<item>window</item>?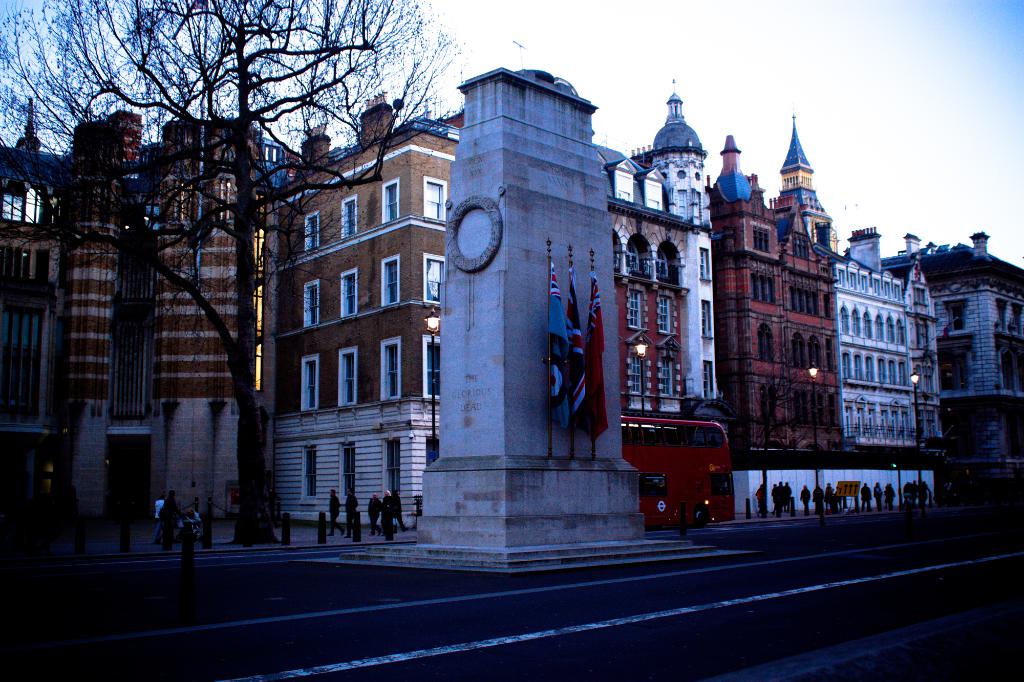
l=761, t=333, r=774, b=359
